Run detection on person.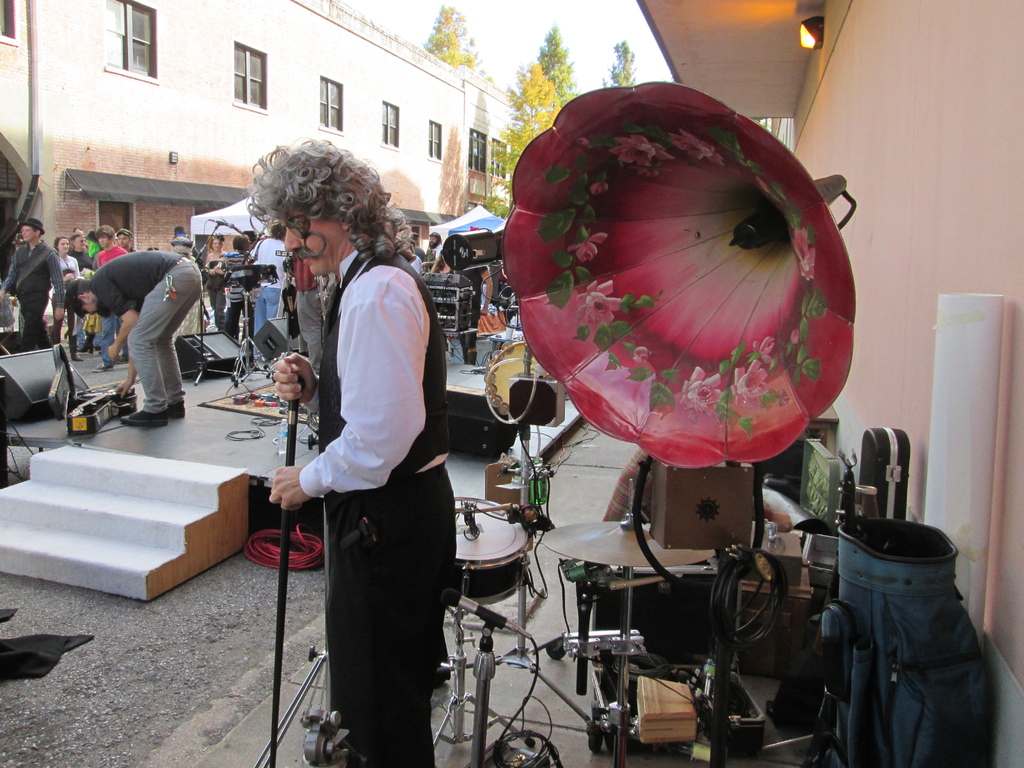
Result: (left=236, top=129, right=463, bottom=767).
